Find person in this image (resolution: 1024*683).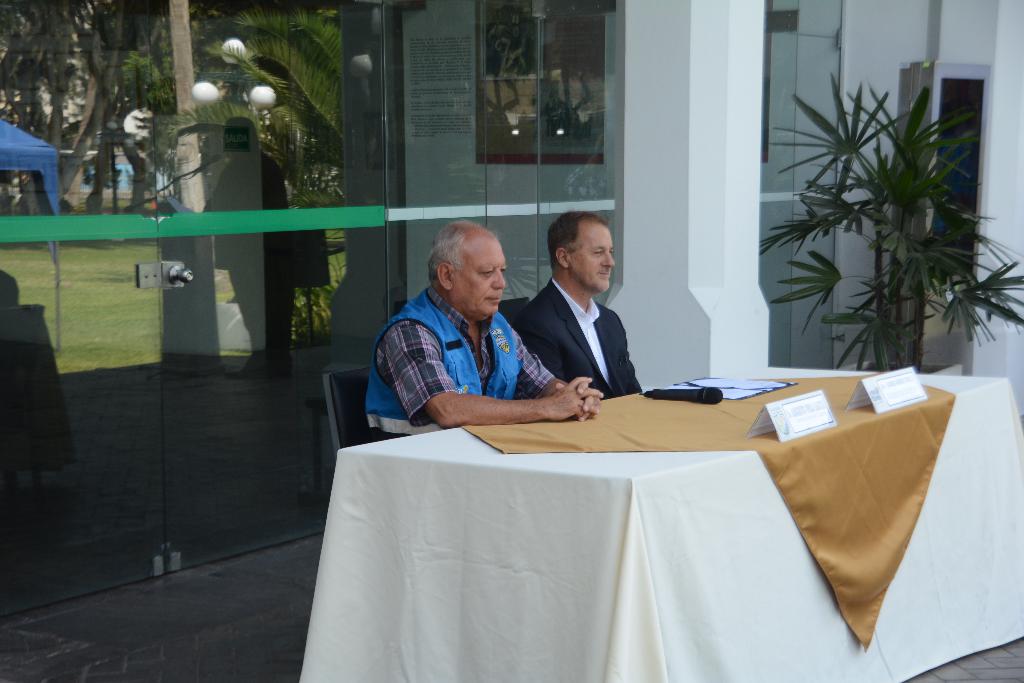
(528,196,651,445).
